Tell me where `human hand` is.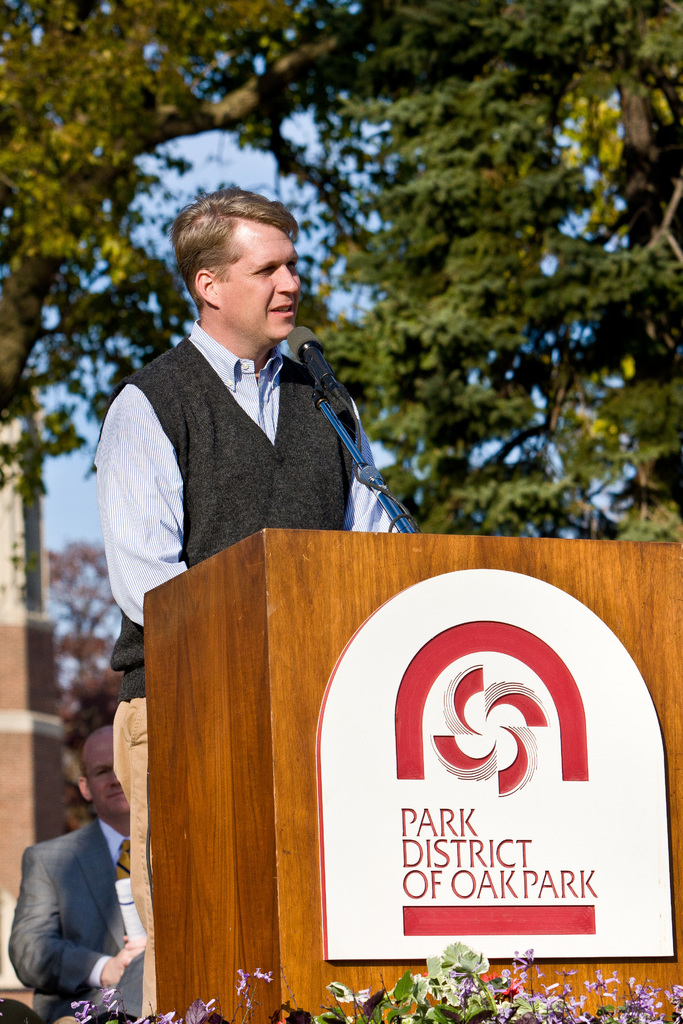
`human hand` is at x1=100, y1=946, x2=131, y2=988.
